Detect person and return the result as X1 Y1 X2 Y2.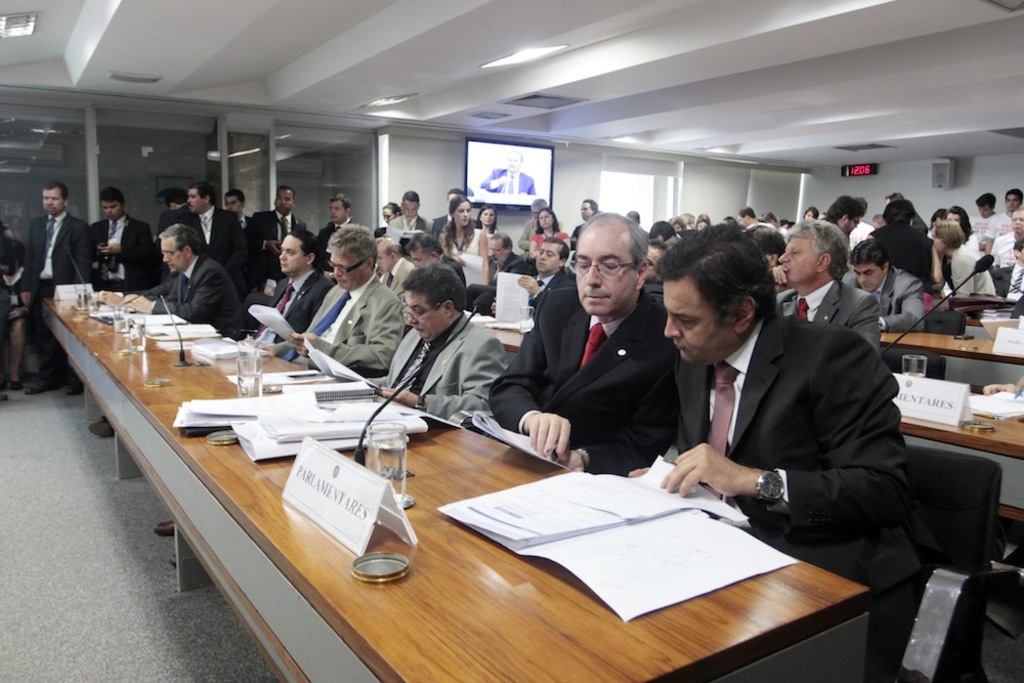
7 208 22 219.
